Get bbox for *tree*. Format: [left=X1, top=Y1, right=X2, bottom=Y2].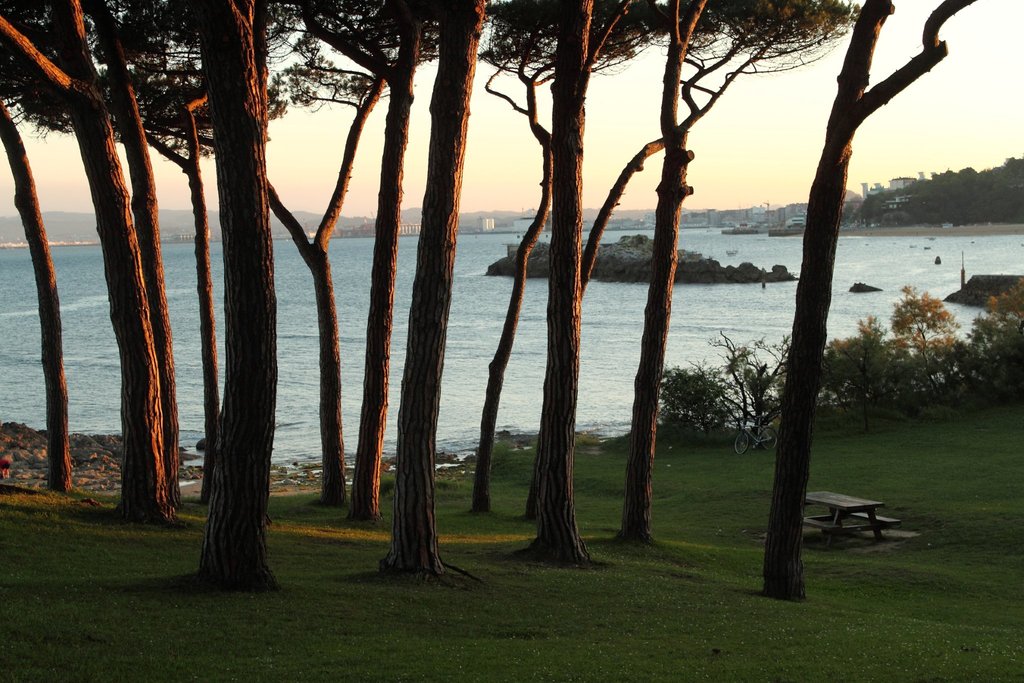
[left=80, top=2, right=182, bottom=514].
